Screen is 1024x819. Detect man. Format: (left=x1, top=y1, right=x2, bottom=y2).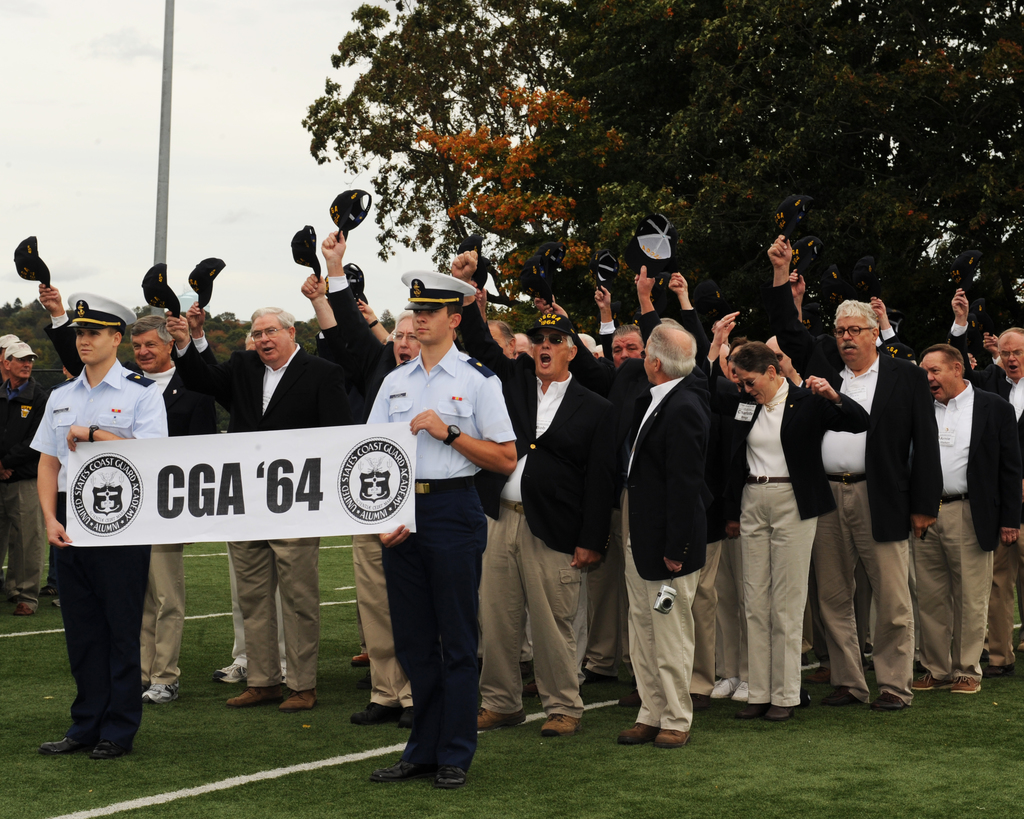
(left=341, top=257, right=392, bottom=665).
